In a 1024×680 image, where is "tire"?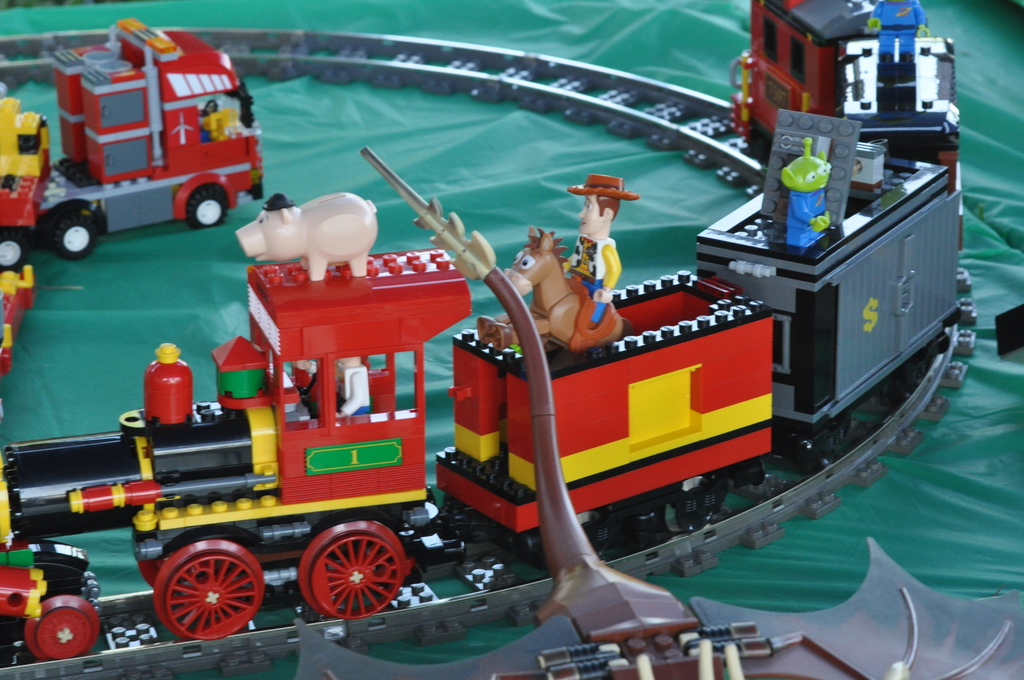
(50, 216, 99, 258).
